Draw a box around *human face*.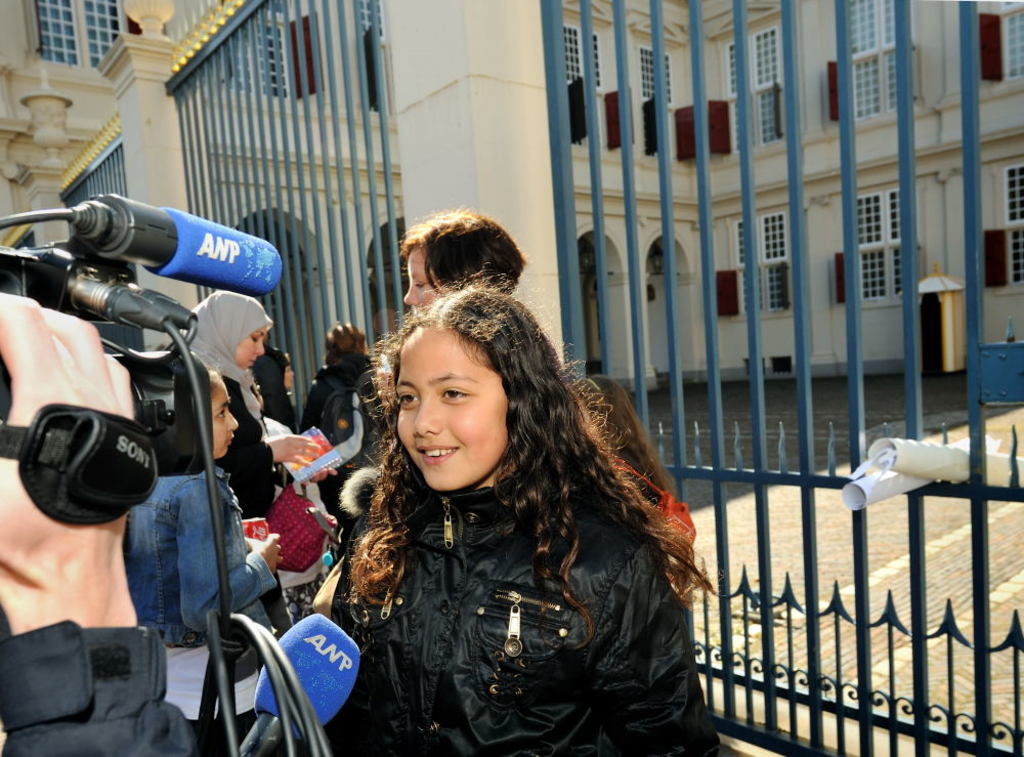
BBox(241, 323, 266, 365).
